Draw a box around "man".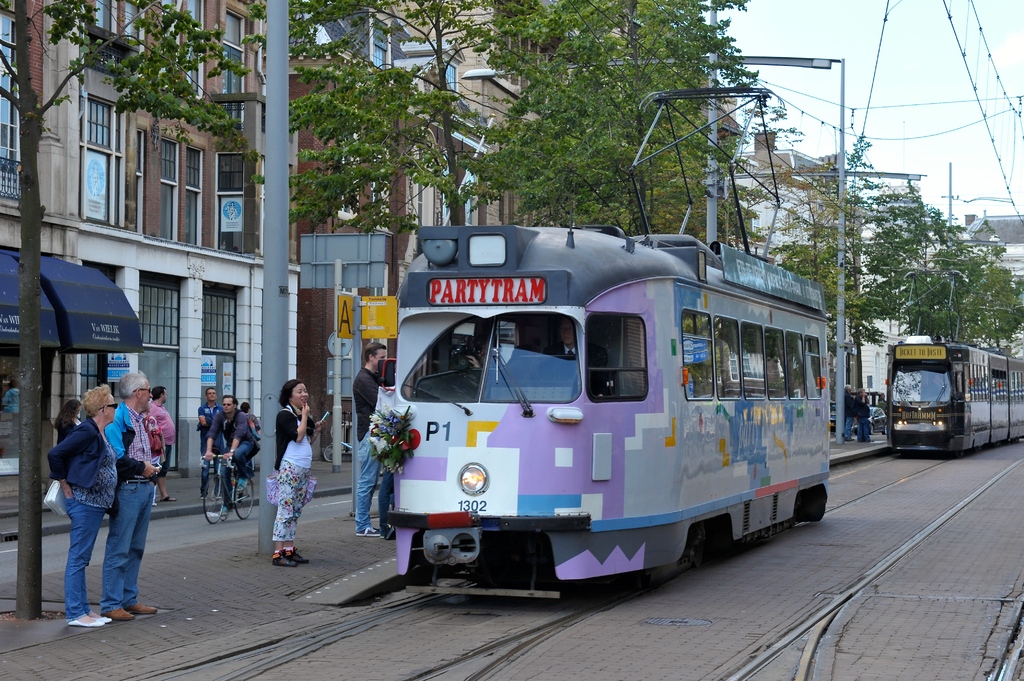
840,383,856,436.
